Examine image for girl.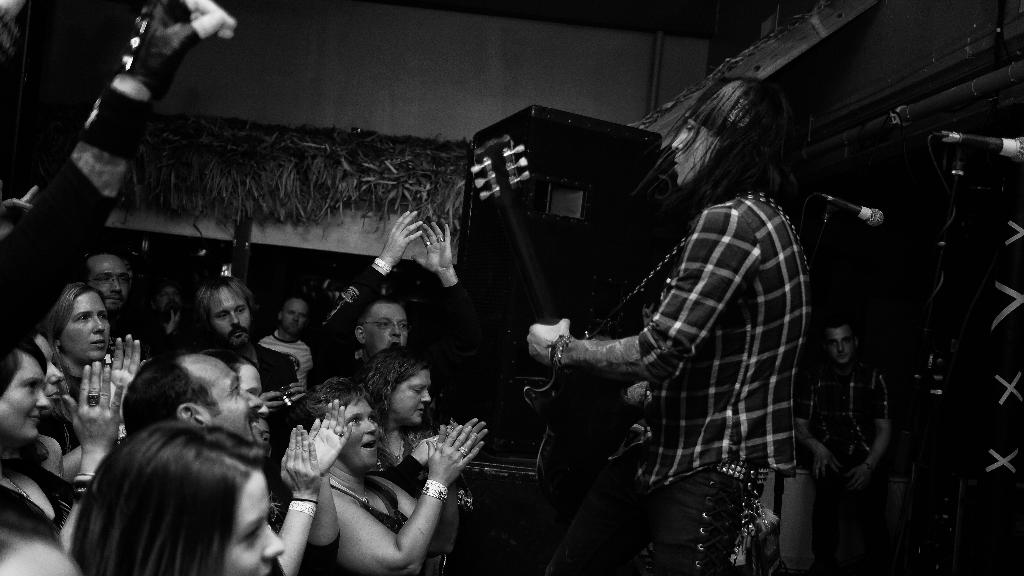
Examination result: [x1=72, y1=419, x2=289, y2=575].
